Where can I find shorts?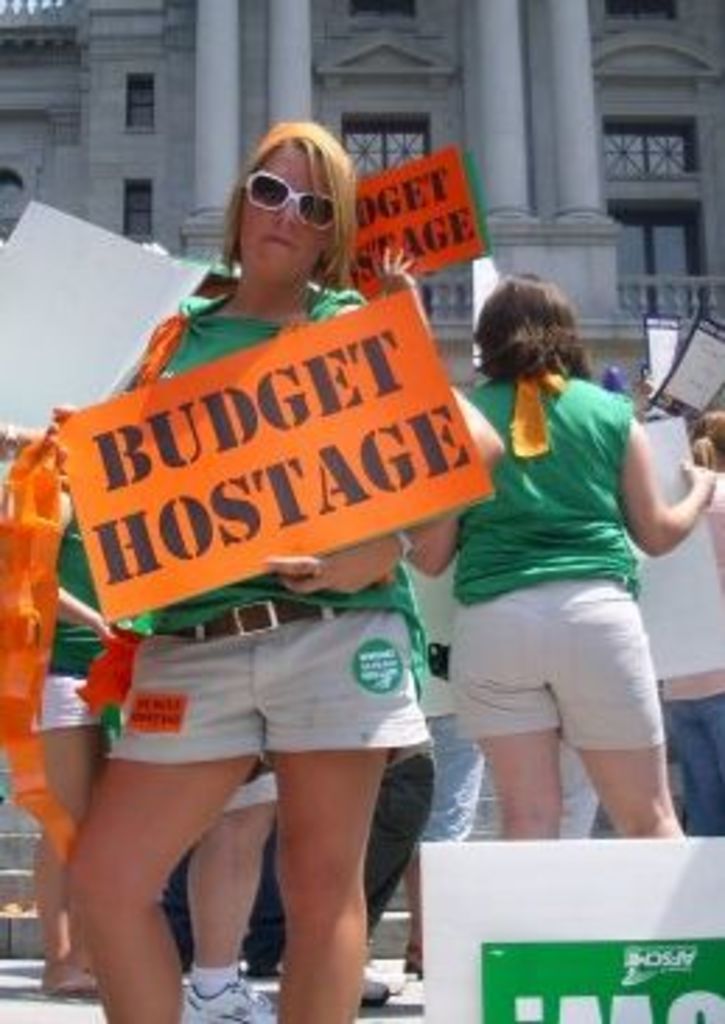
You can find it at select_region(442, 576, 661, 747).
